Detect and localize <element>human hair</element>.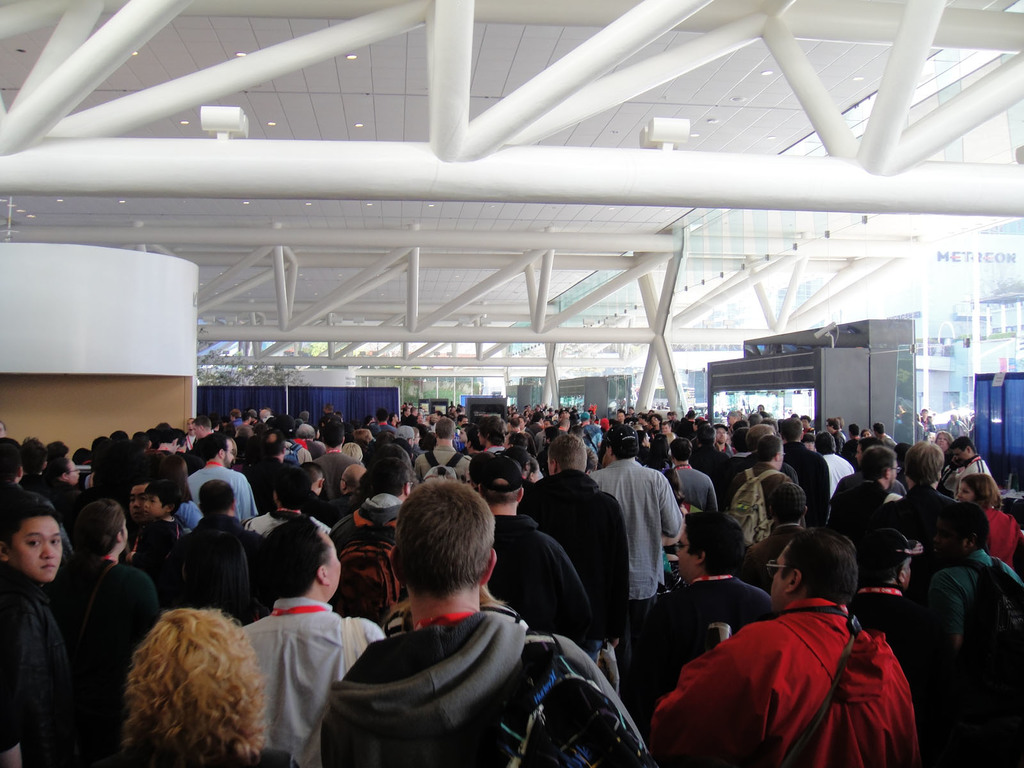
Localized at 44 441 68 461.
